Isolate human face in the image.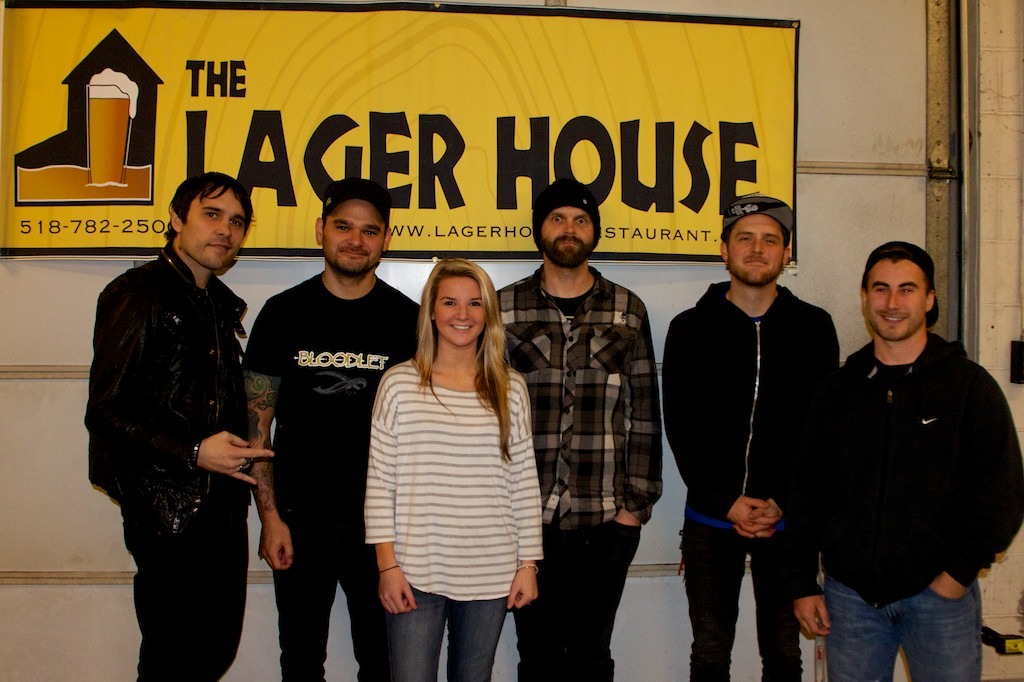
Isolated region: {"left": 434, "top": 274, "right": 486, "bottom": 347}.
